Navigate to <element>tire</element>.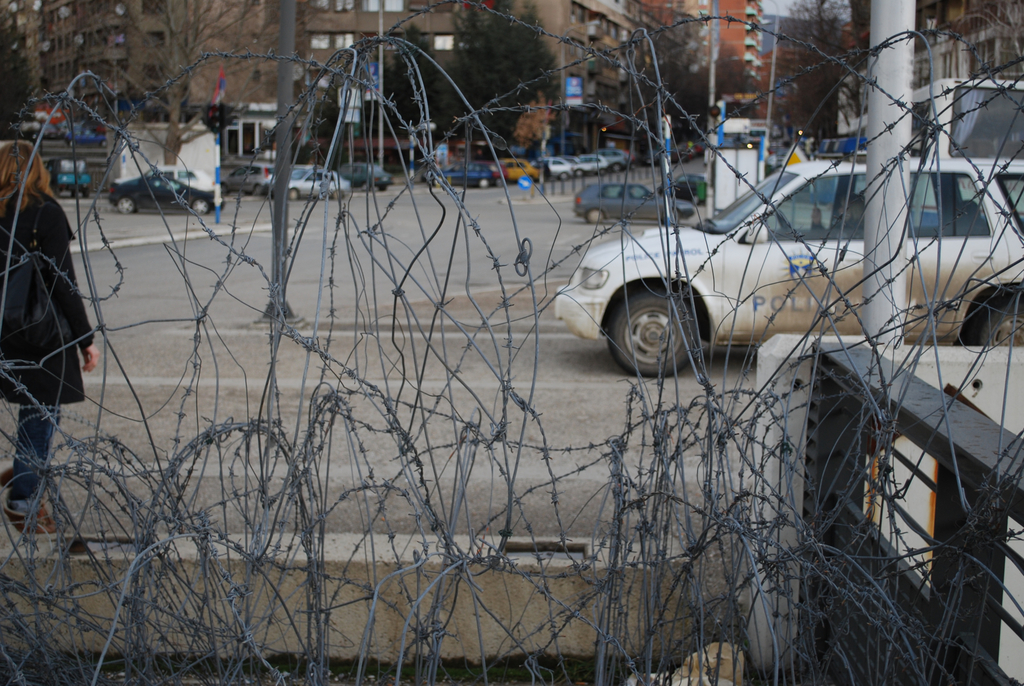
Navigation target: 611, 159, 621, 174.
